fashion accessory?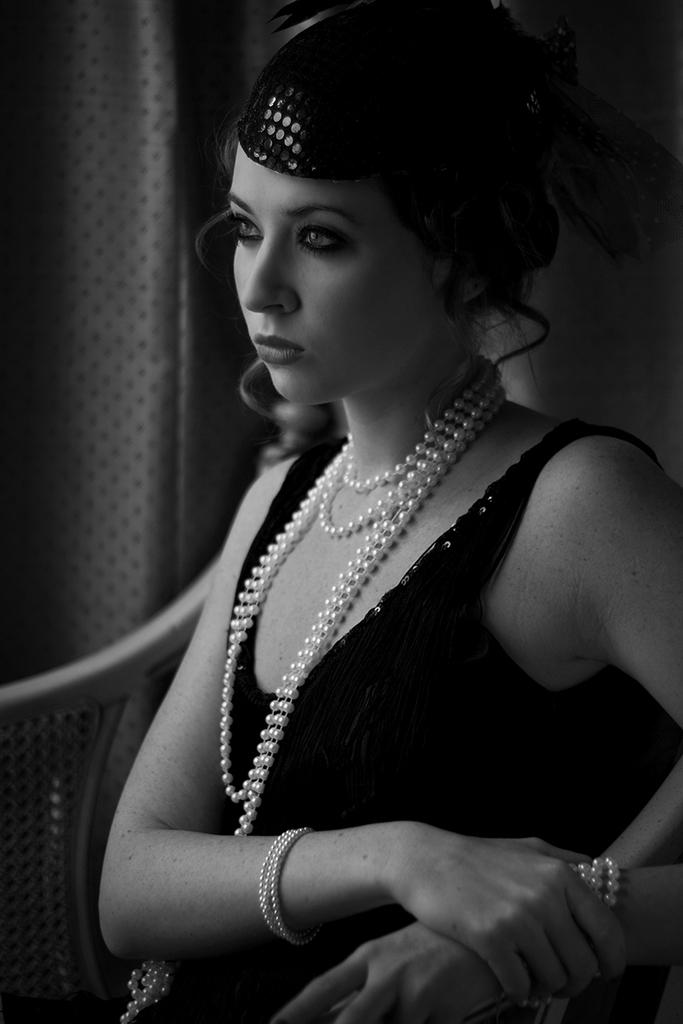
235/0/579/243
